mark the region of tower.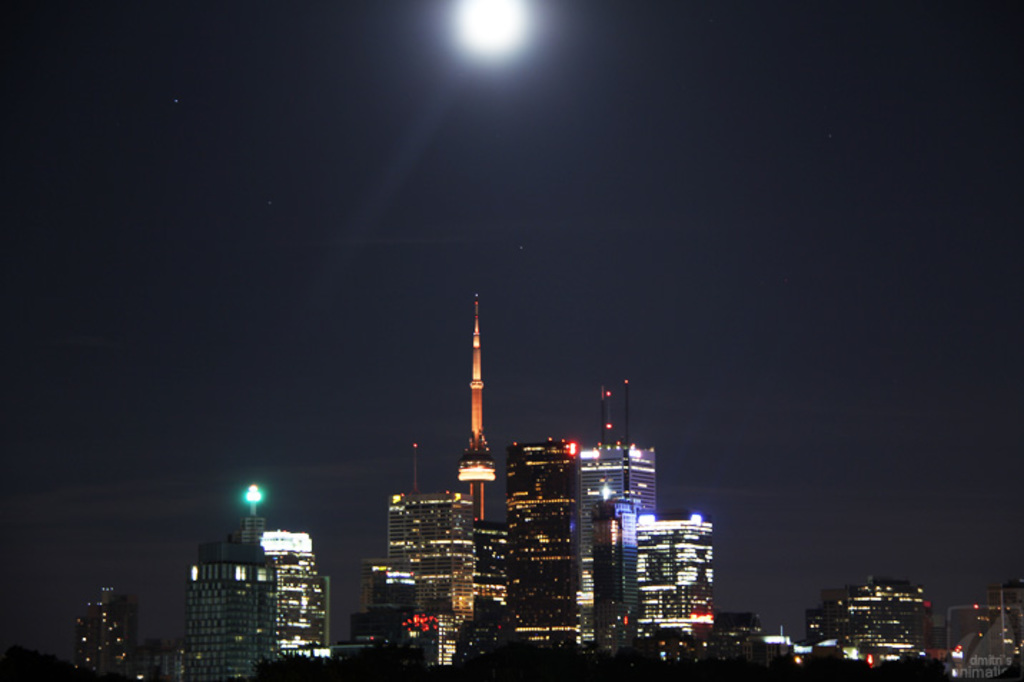
Region: <region>502, 436, 579, 649</region>.
